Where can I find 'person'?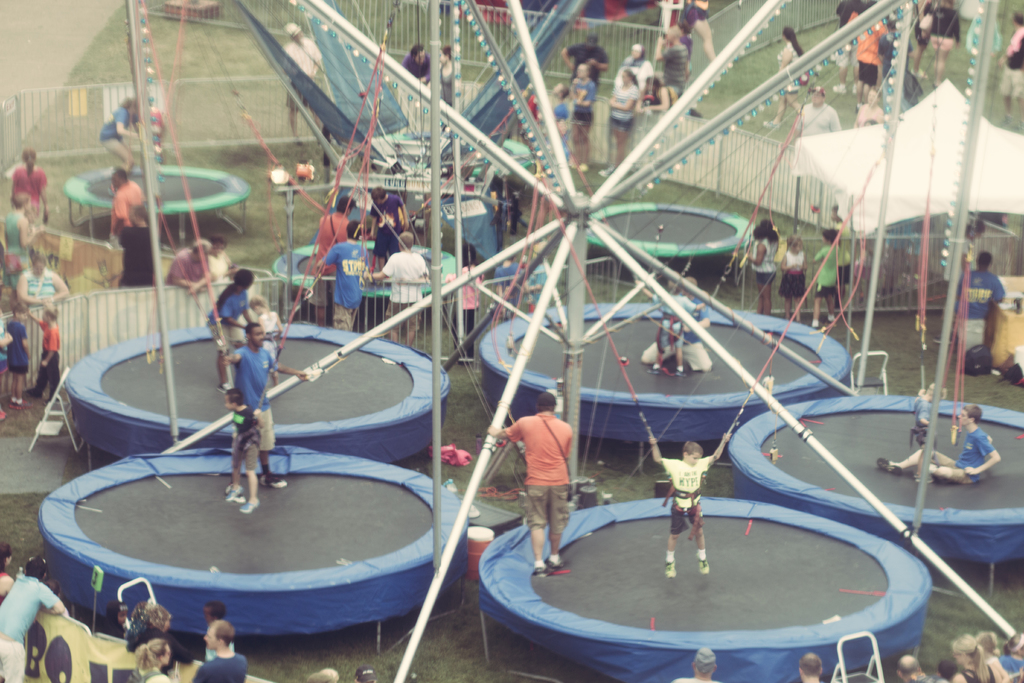
You can find it at (959, 248, 1010, 353).
